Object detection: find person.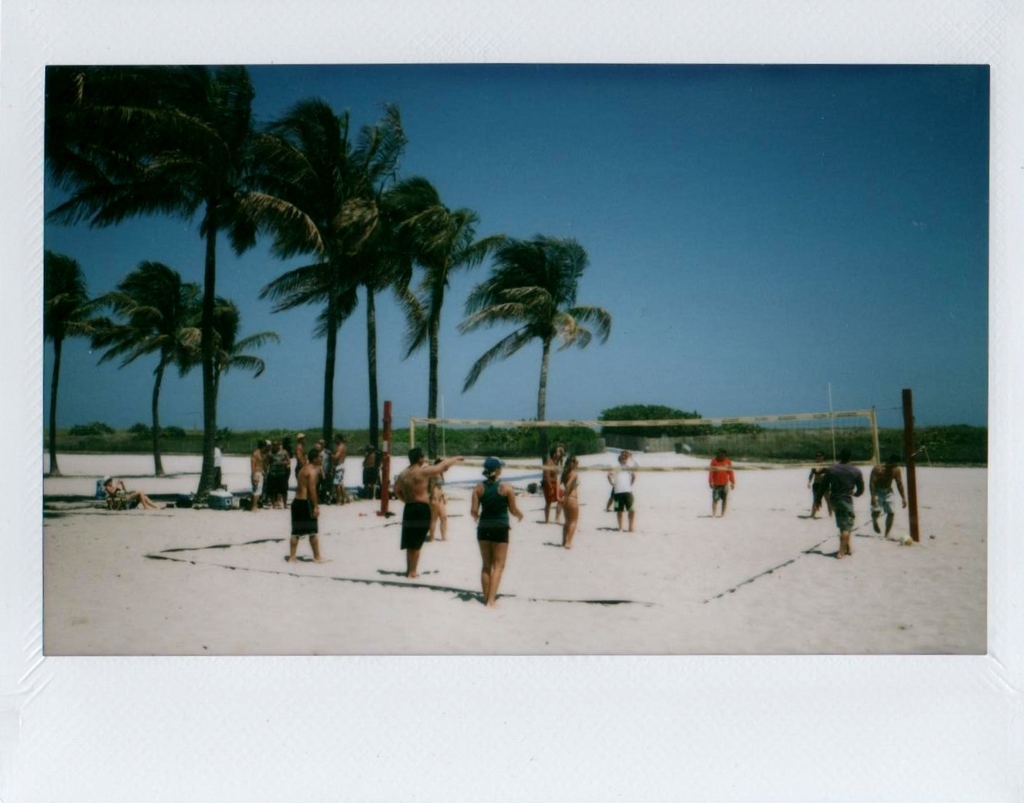
locate(567, 467, 572, 546).
